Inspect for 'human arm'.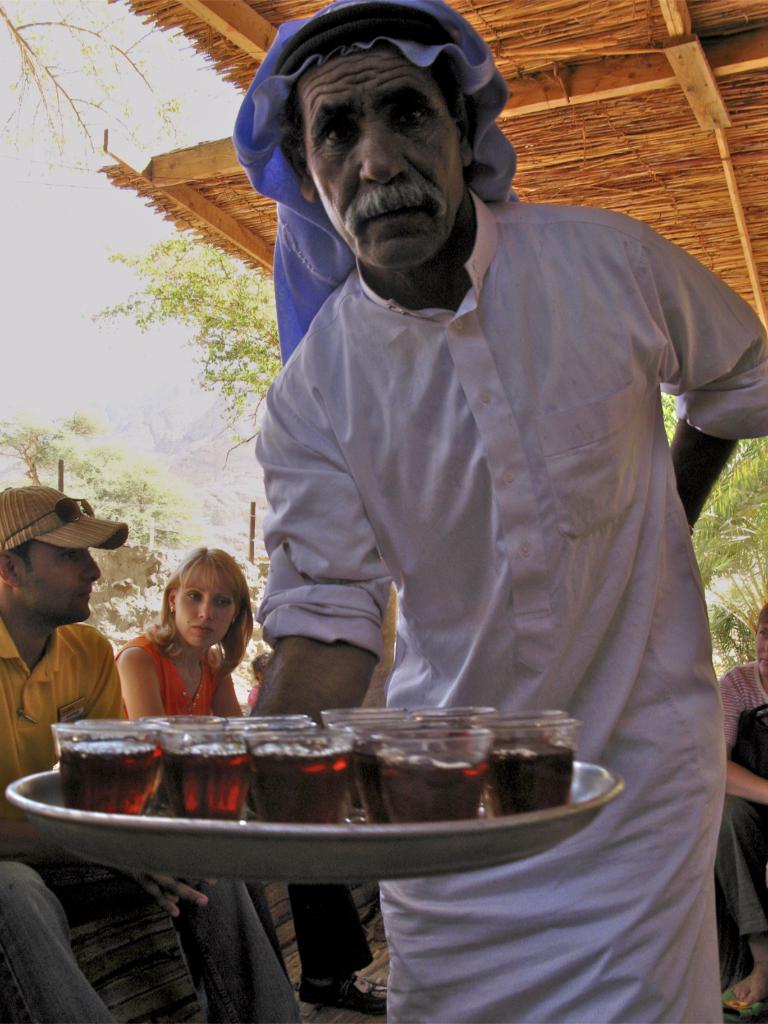
Inspection: locate(717, 666, 767, 813).
